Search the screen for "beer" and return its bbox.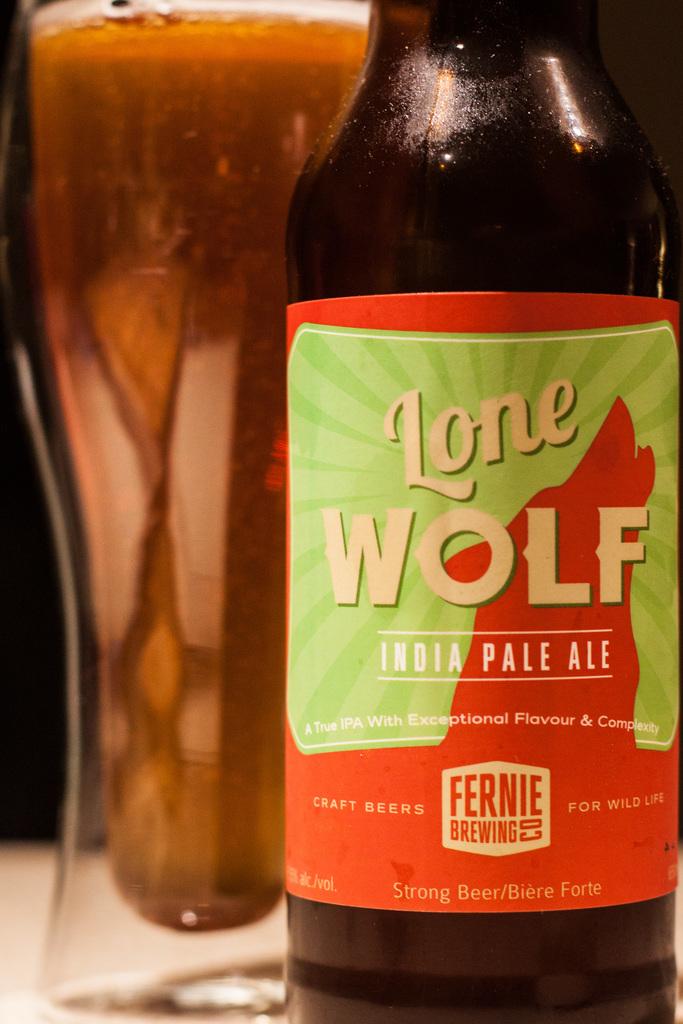
Found: crop(31, 0, 367, 940).
